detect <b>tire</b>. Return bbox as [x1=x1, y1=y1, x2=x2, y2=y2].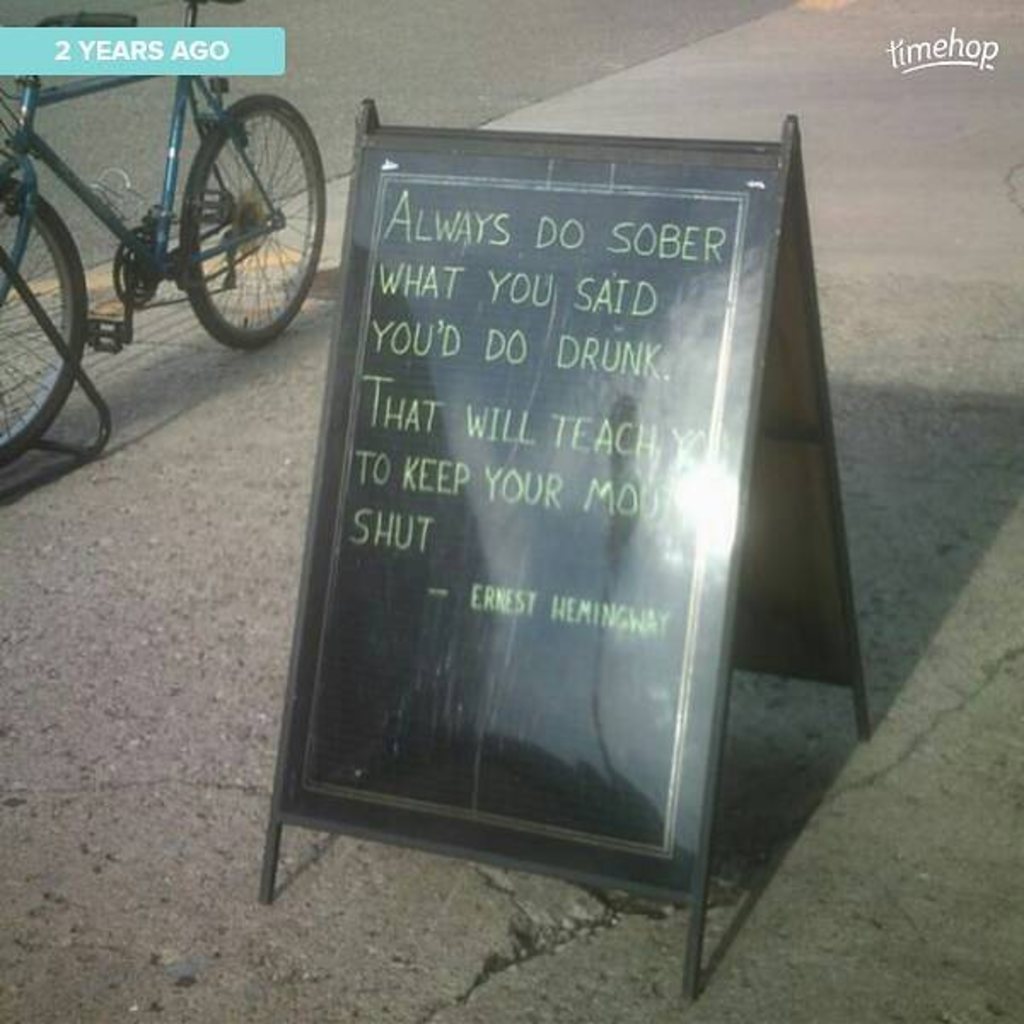
[x1=0, y1=184, x2=89, y2=480].
